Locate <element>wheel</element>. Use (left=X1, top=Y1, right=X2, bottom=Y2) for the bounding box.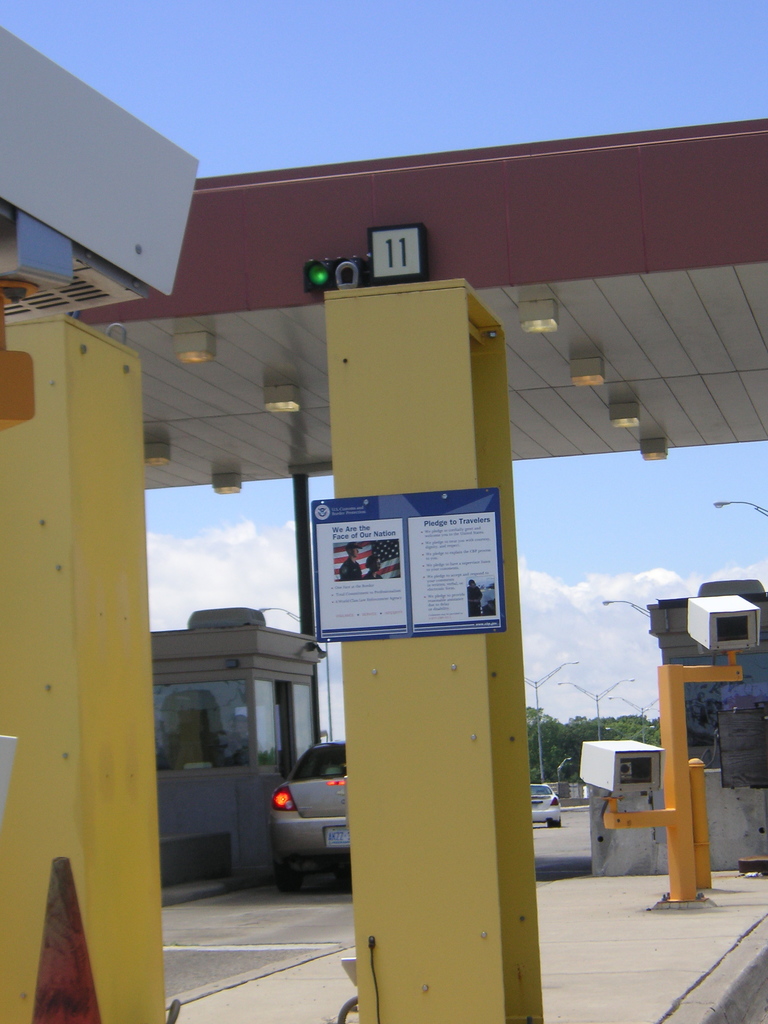
(left=275, top=861, right=305, bottom=894).
